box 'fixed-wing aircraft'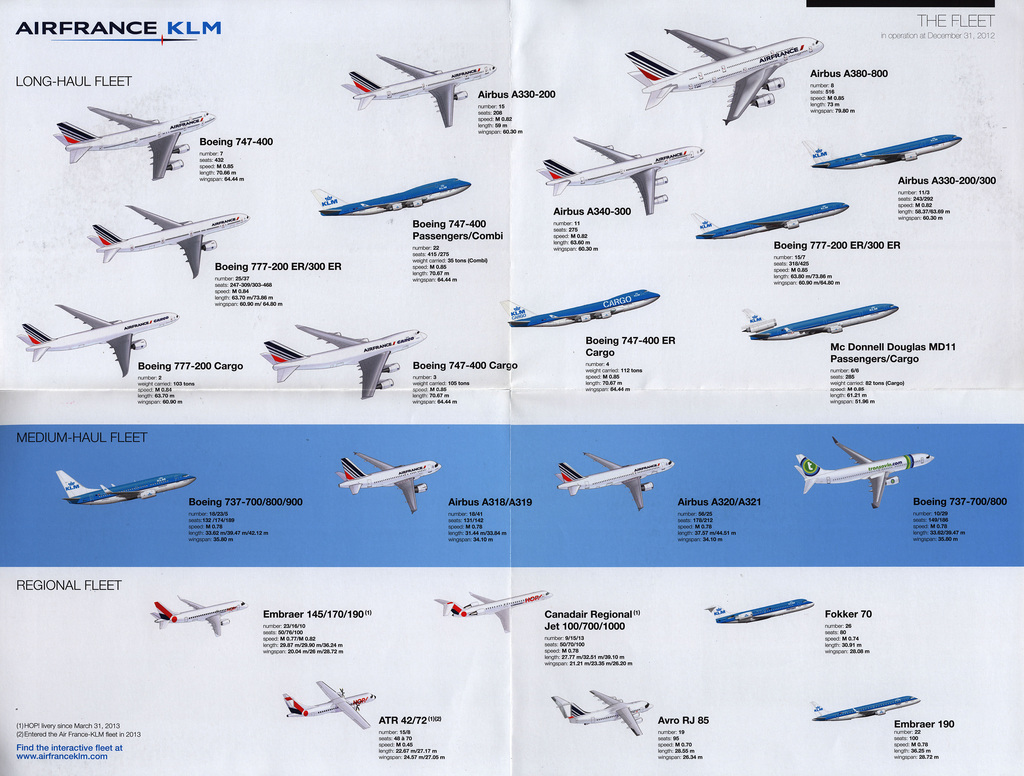
detection(790, 431, 936, 511)
